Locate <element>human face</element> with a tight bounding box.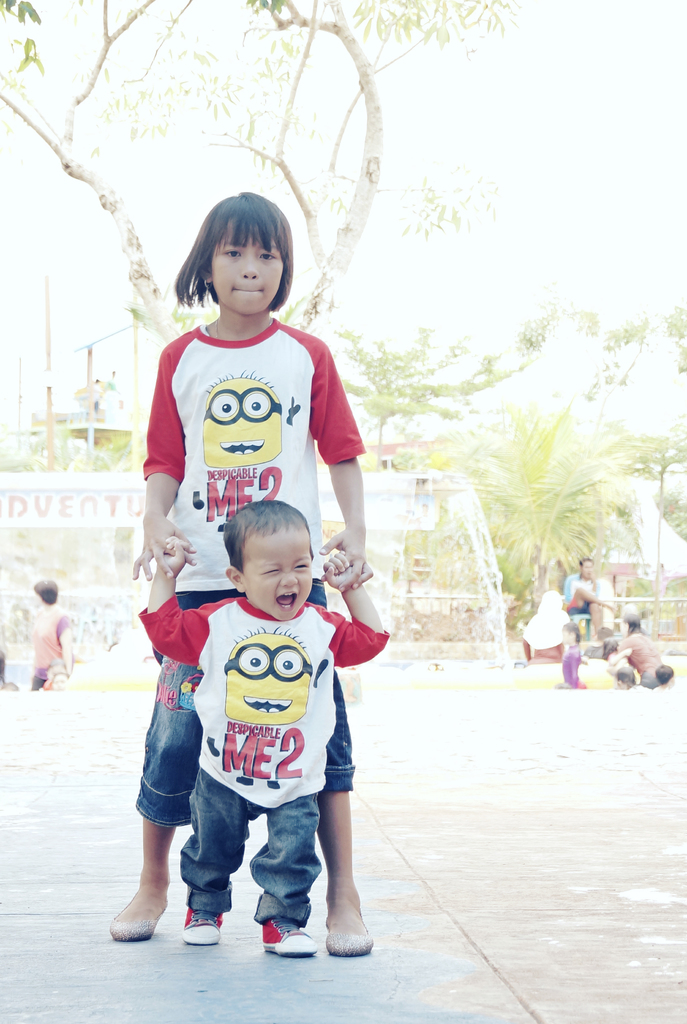
<bbox>209, 218, 284, 314</bbox>.
